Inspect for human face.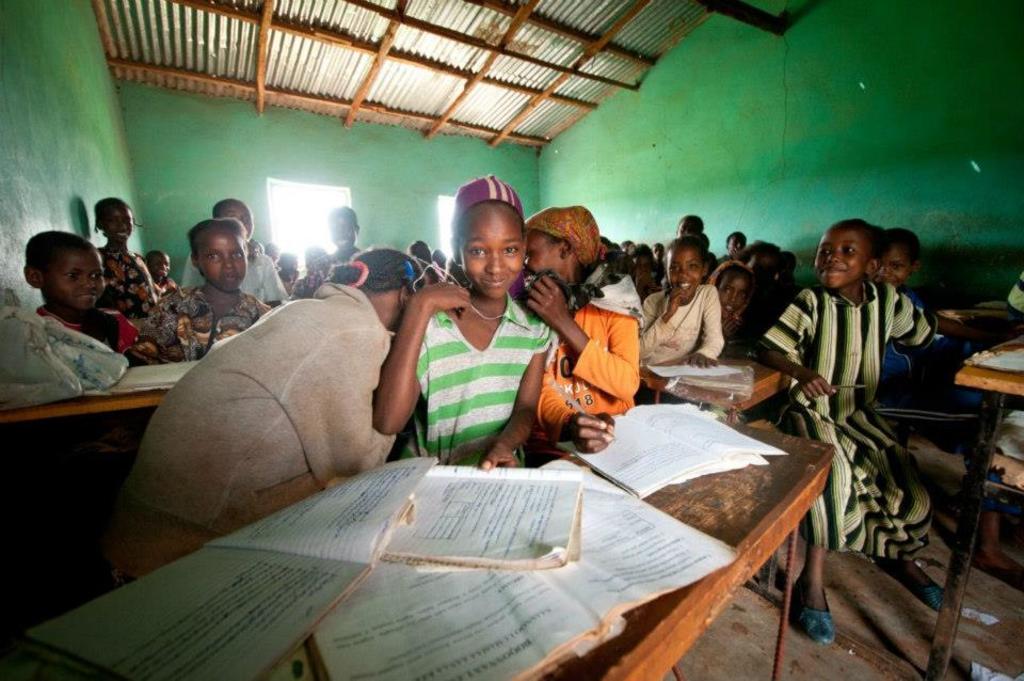
Inspection: [716, 257, 749, 316].
